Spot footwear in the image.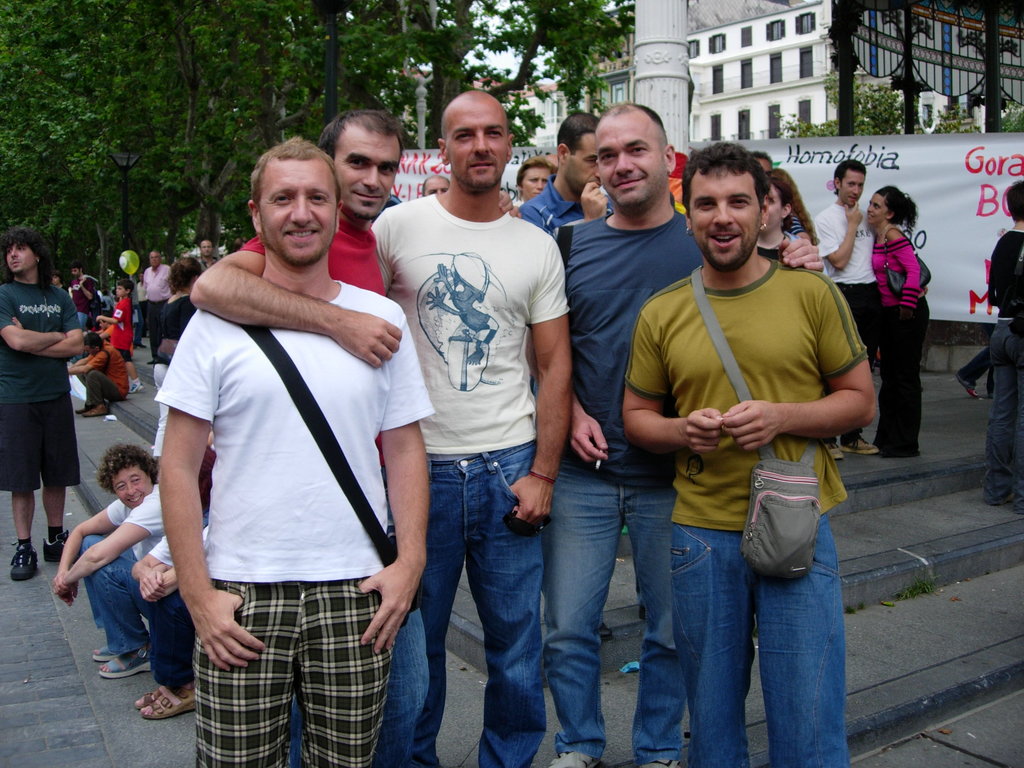
footwear found at x1=840, y1=428, x2=880, y2=457.
